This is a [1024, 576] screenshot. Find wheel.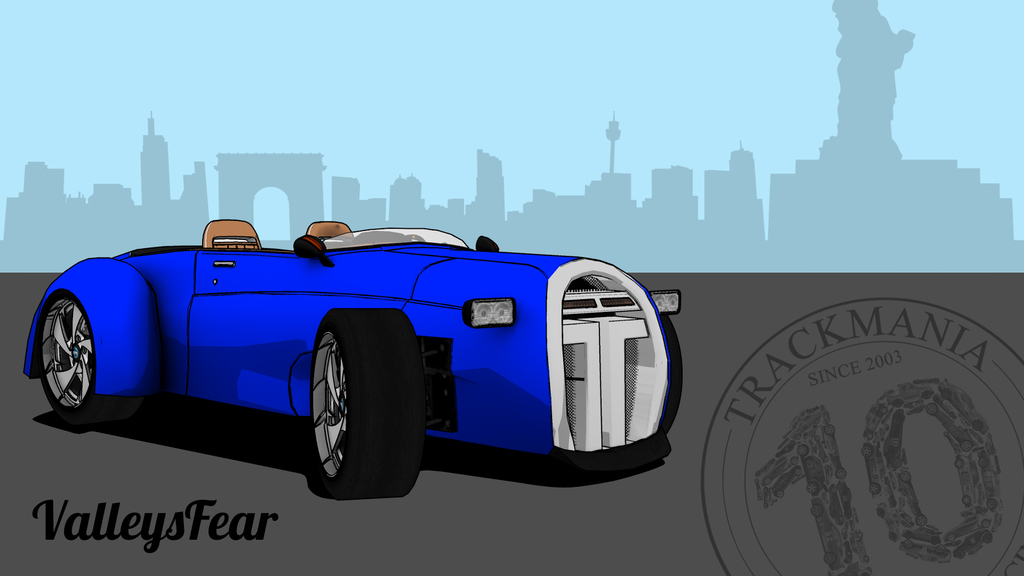
Bounding box: <region>33, 296, 150, 431</region>.
